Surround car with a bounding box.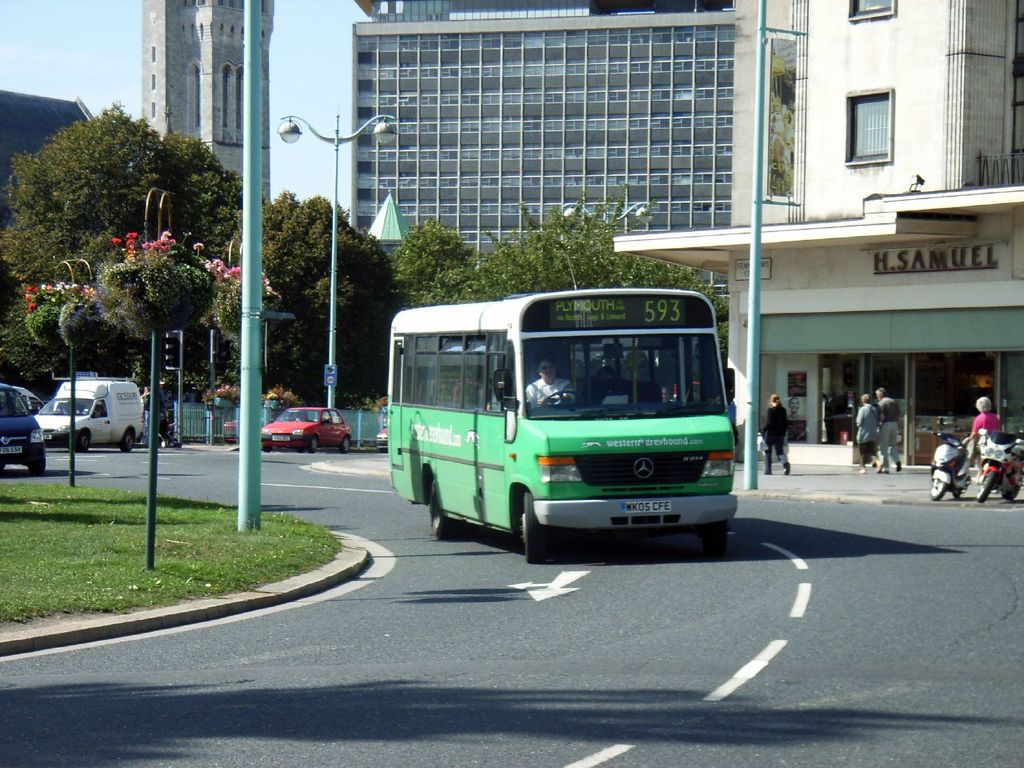
<region>225, 417, 238, 443</region>.
